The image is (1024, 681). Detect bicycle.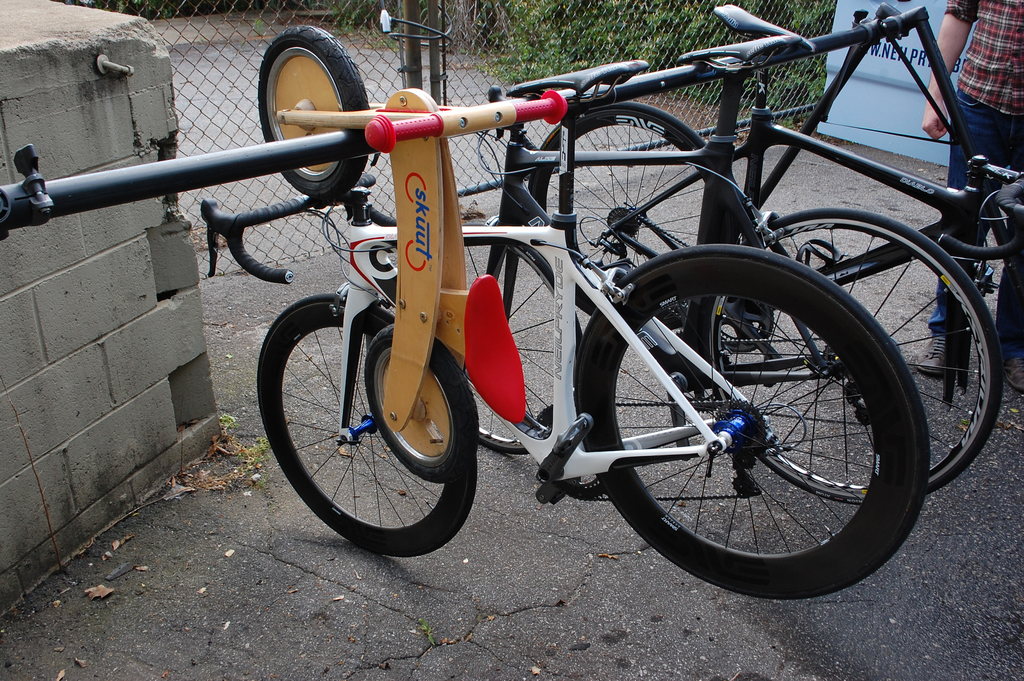
Detection: <bbox>204, 147, 931, 603</bbox>.
